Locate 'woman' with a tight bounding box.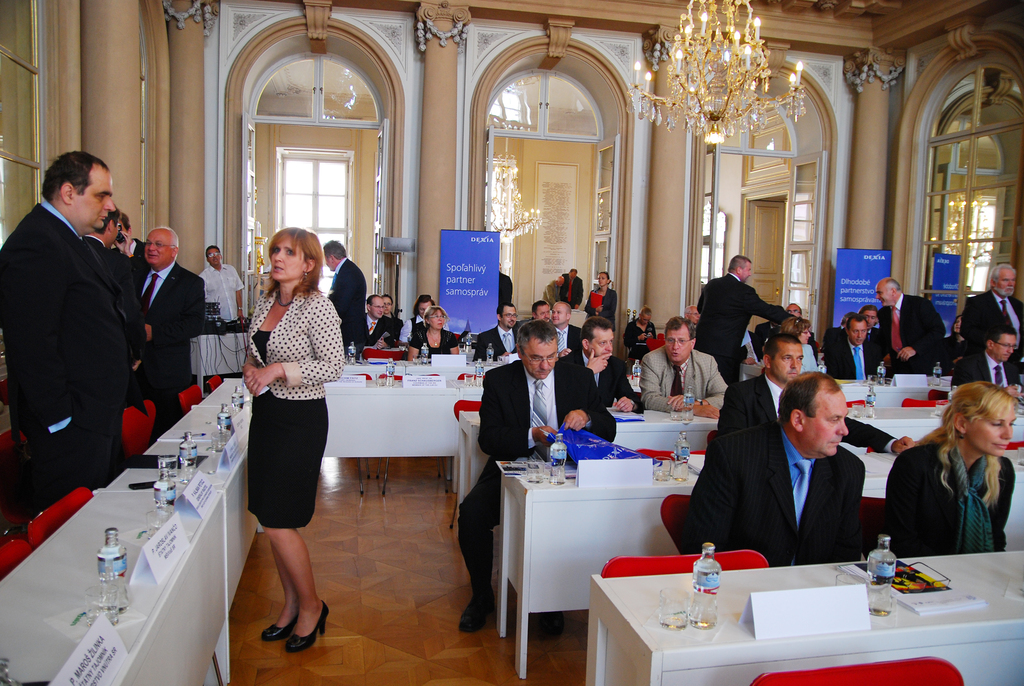
select_region(407, 306, 458, 363).
